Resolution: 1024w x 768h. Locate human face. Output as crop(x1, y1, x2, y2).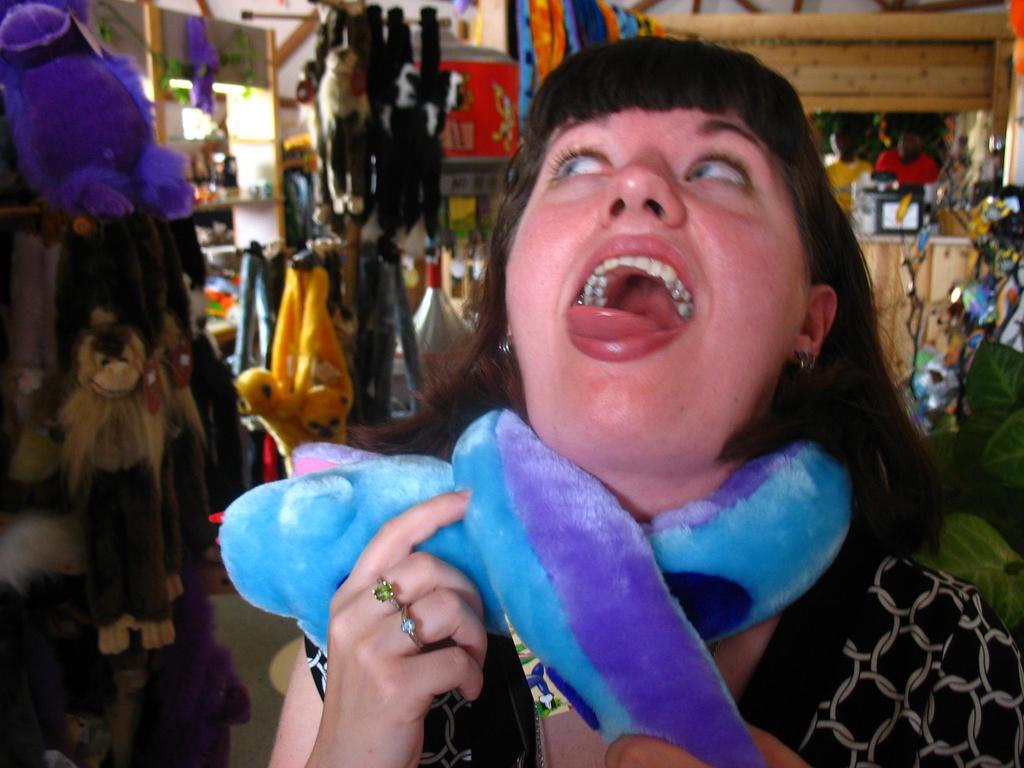
crop(504, 115, 810, 475).
